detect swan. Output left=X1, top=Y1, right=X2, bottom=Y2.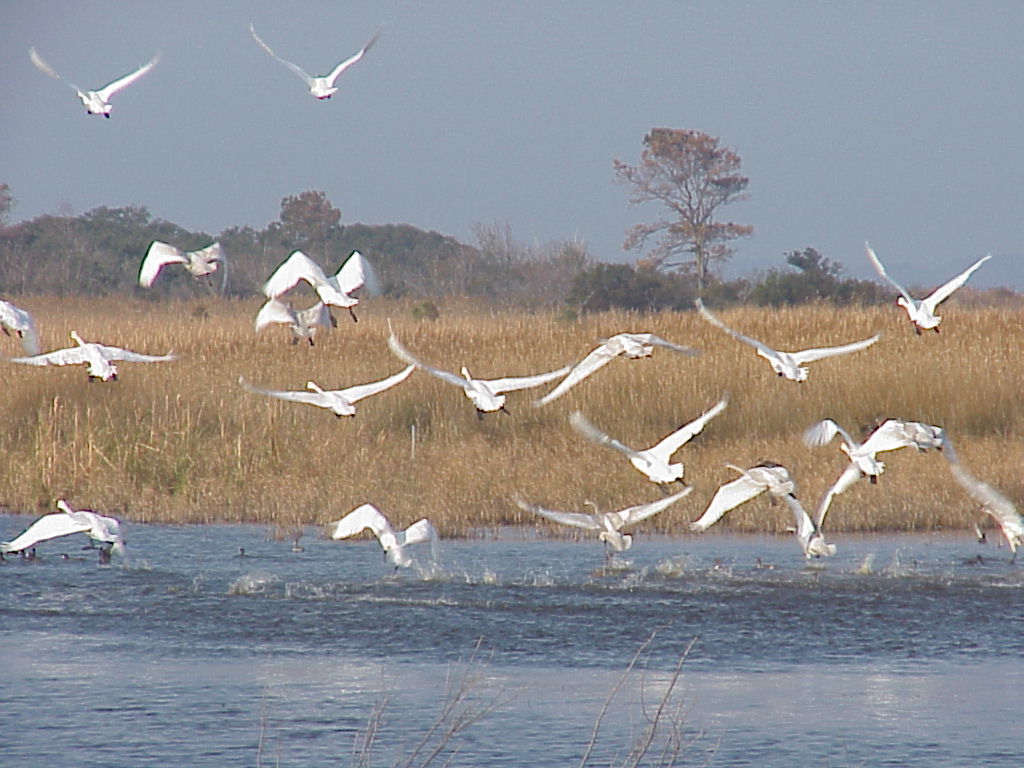
left=14, top=496, right=115, bottom=568.
